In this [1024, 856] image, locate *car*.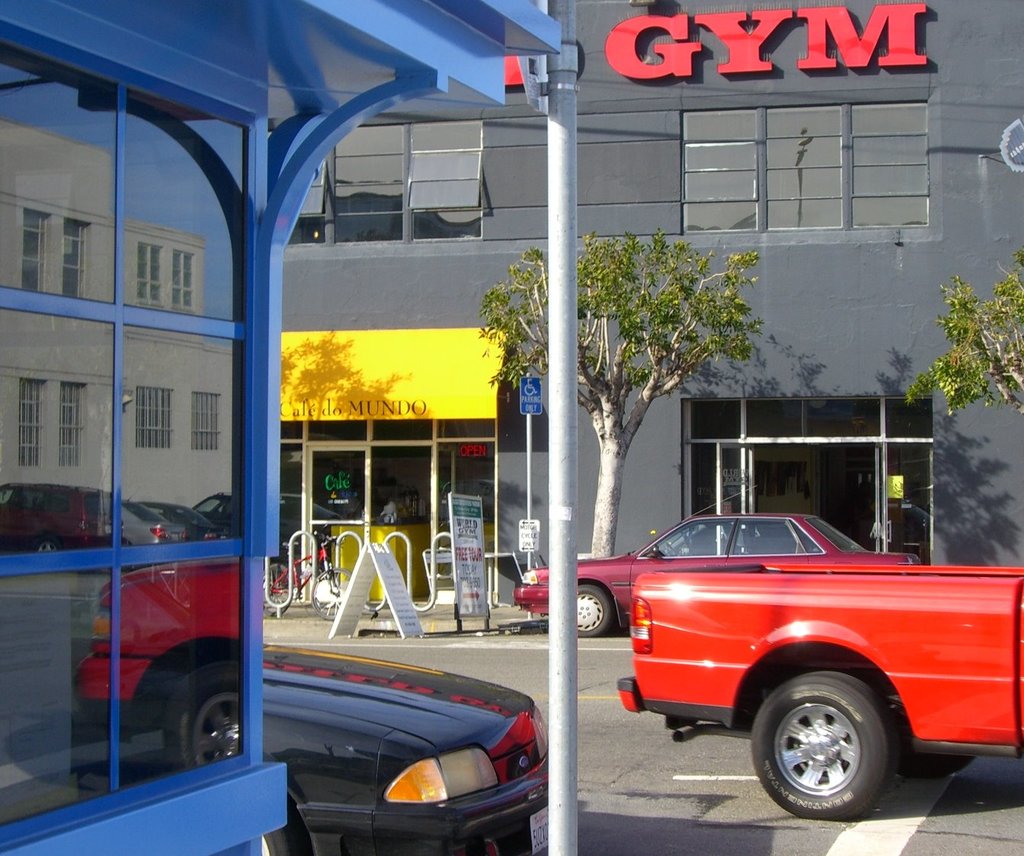
Bounding box: <bbox>252, 635, 539, 855</bbox>.
